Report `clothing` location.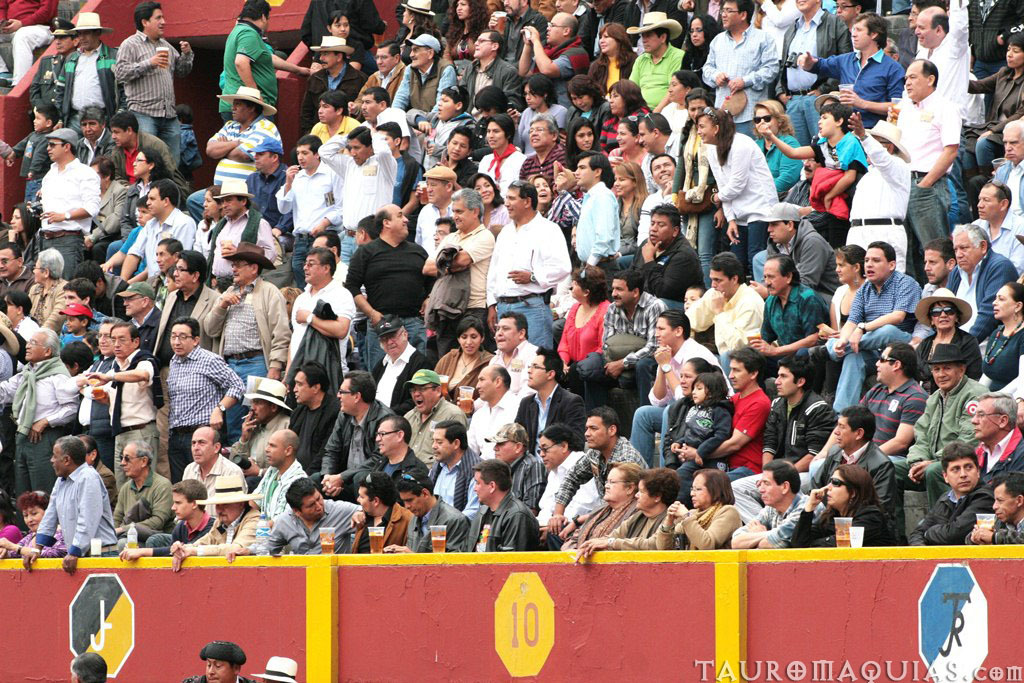
Report: x1=90 y1=304 x2=109 y2=327.
